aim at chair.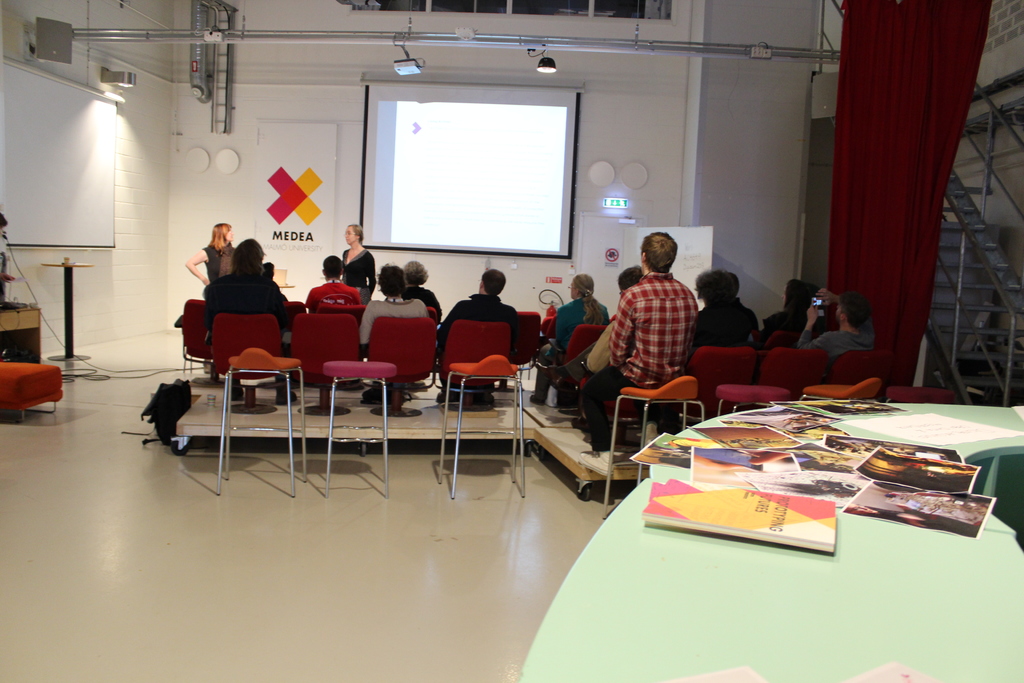
Aimed at left=177, top=293, right=220, bottom=379.
